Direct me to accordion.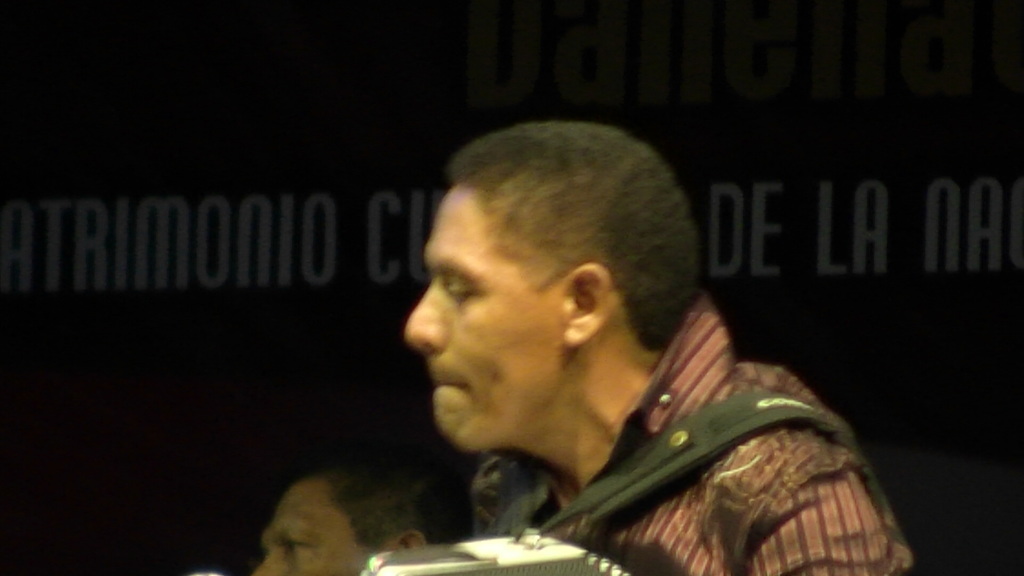
Direction: pyautogui.locateOnScreen(348, 384, 886, 575).
